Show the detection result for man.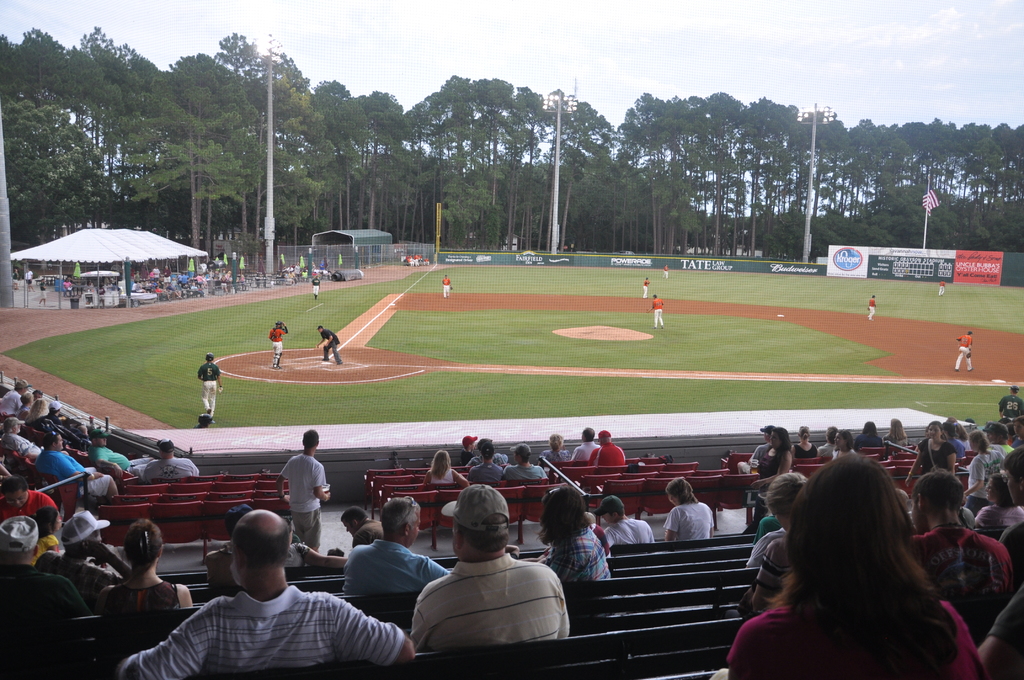
x1=956, y1=331, x2=975, y2=375.
